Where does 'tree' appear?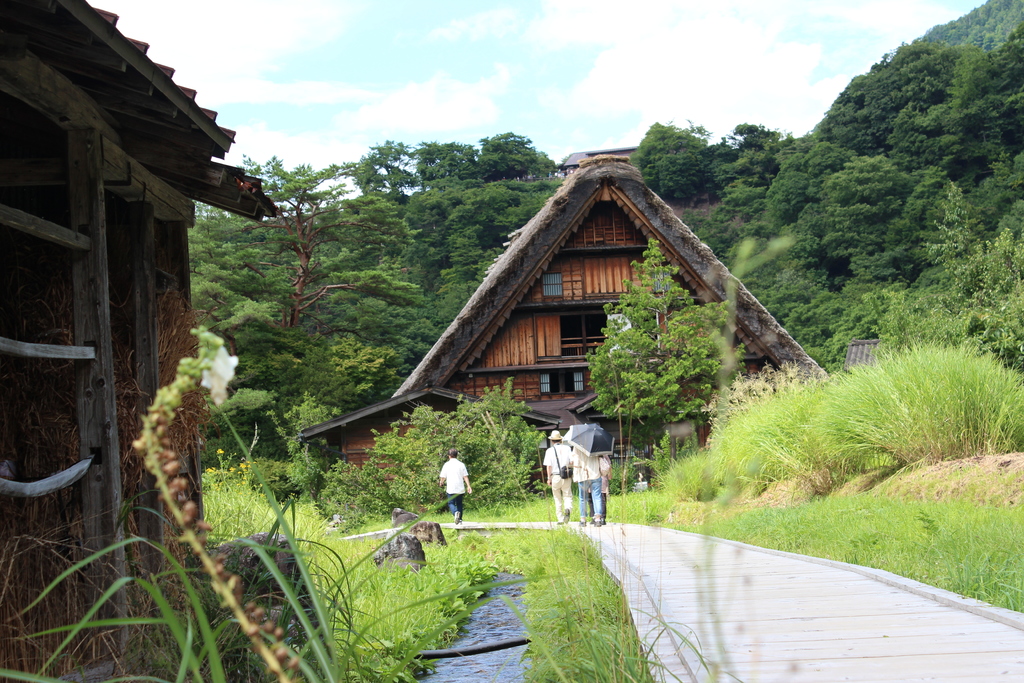
Appears at l=468, t=128, r=555, b=183.
